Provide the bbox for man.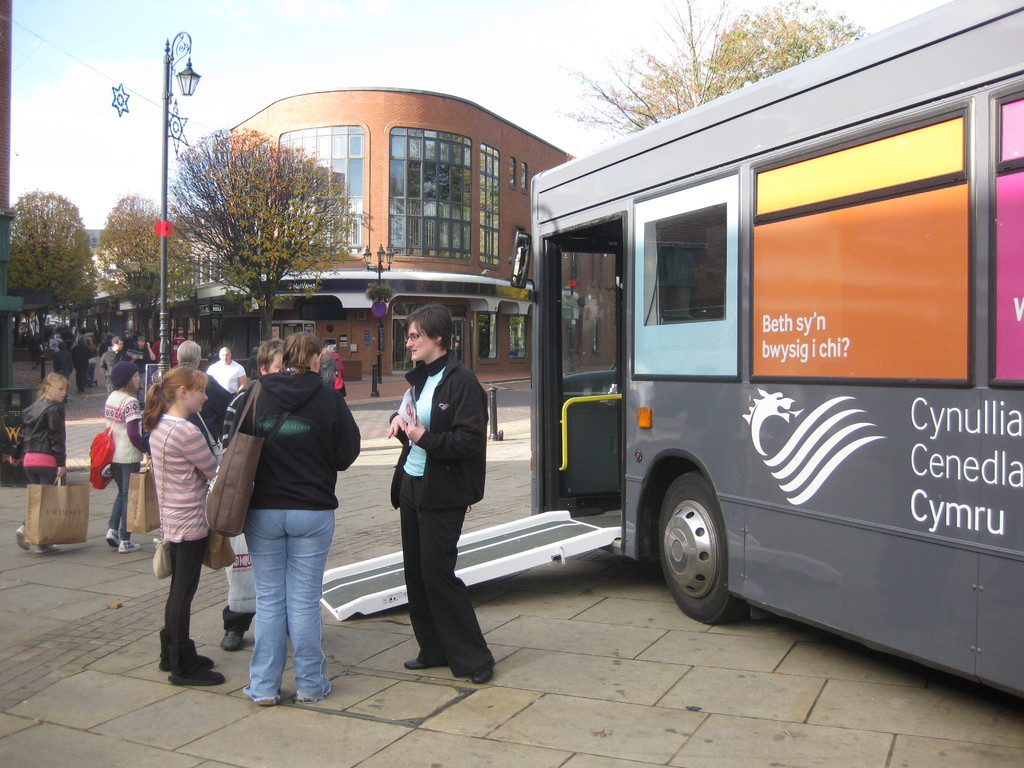
102:335:129:392.
